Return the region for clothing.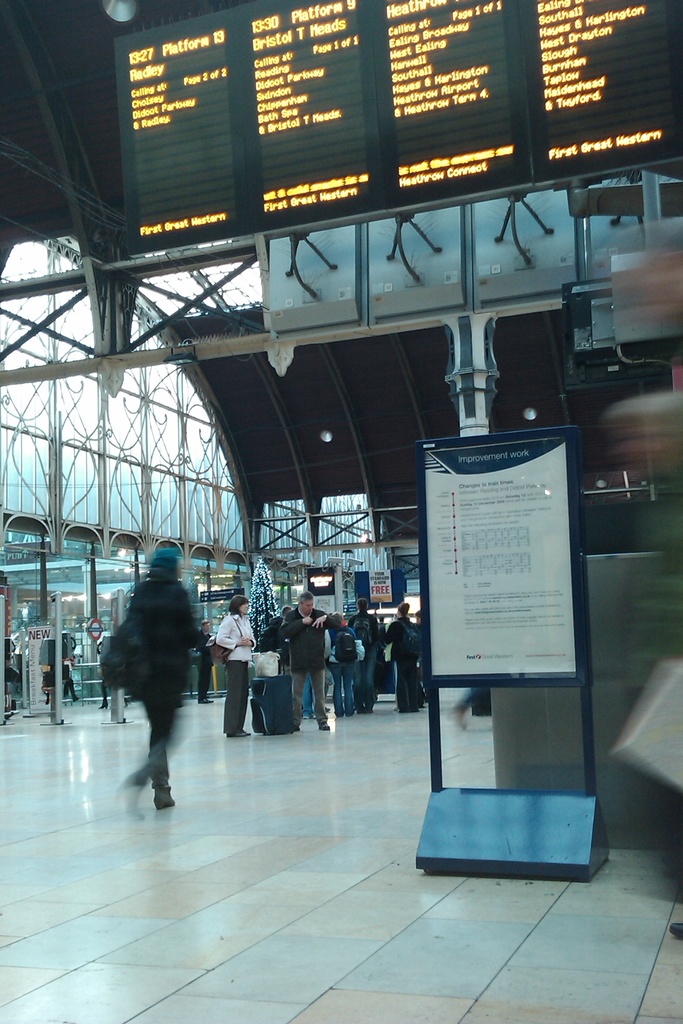
region(275, 608, 345, 720).
